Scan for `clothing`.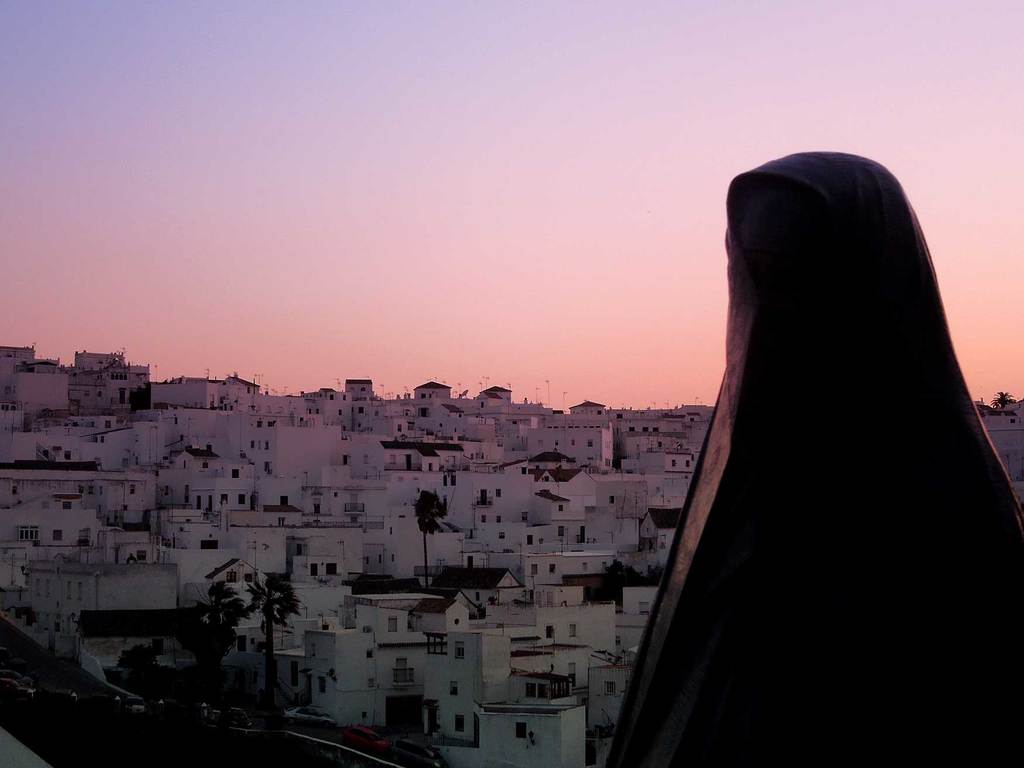
Scan result: l=620, t=143, r=1023, b=767.
